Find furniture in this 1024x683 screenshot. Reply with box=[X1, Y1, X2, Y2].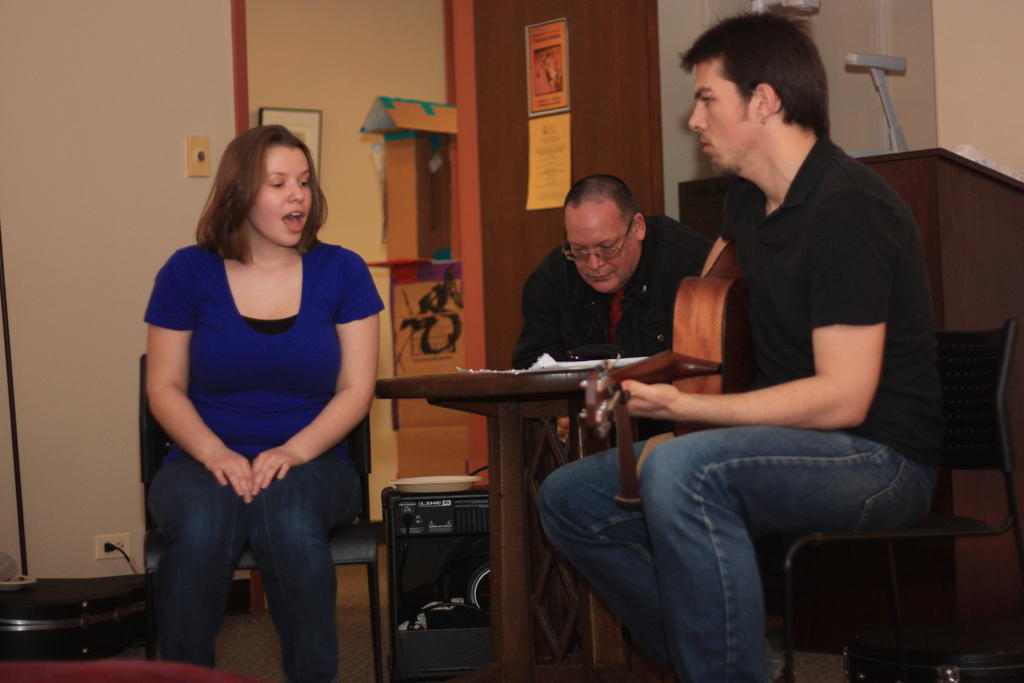
box=[375, 361, 623, 682].
